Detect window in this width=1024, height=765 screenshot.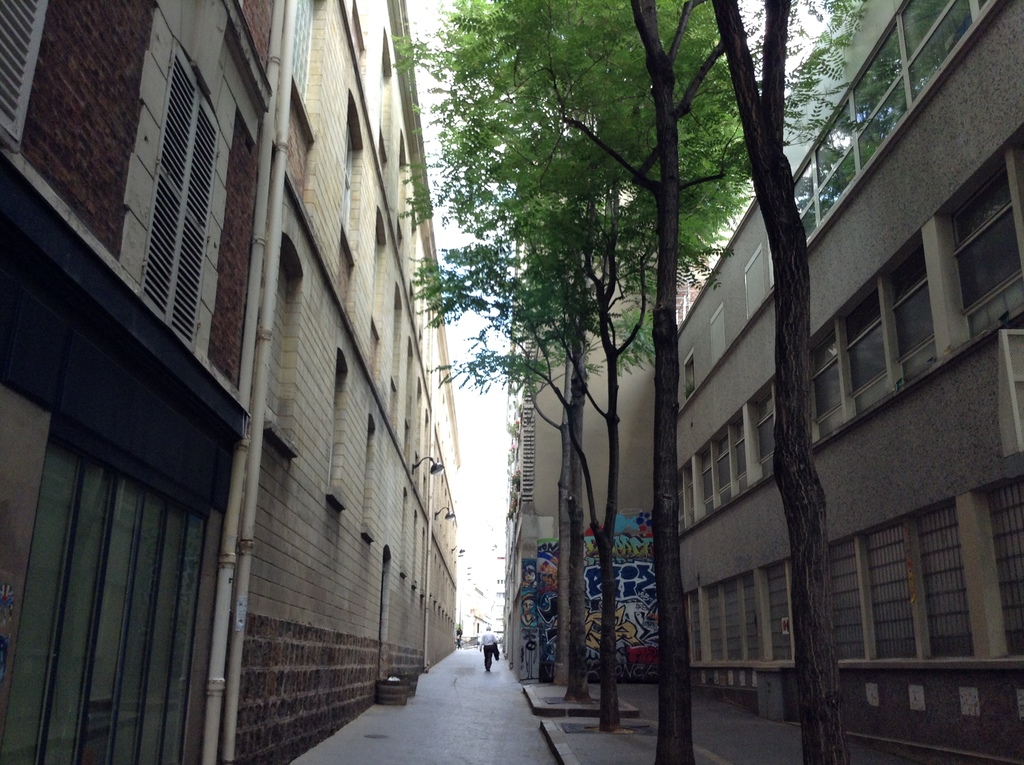
Detection: {"x1": 744, "y1": 249, "x2": 766, "y2": 319}.
